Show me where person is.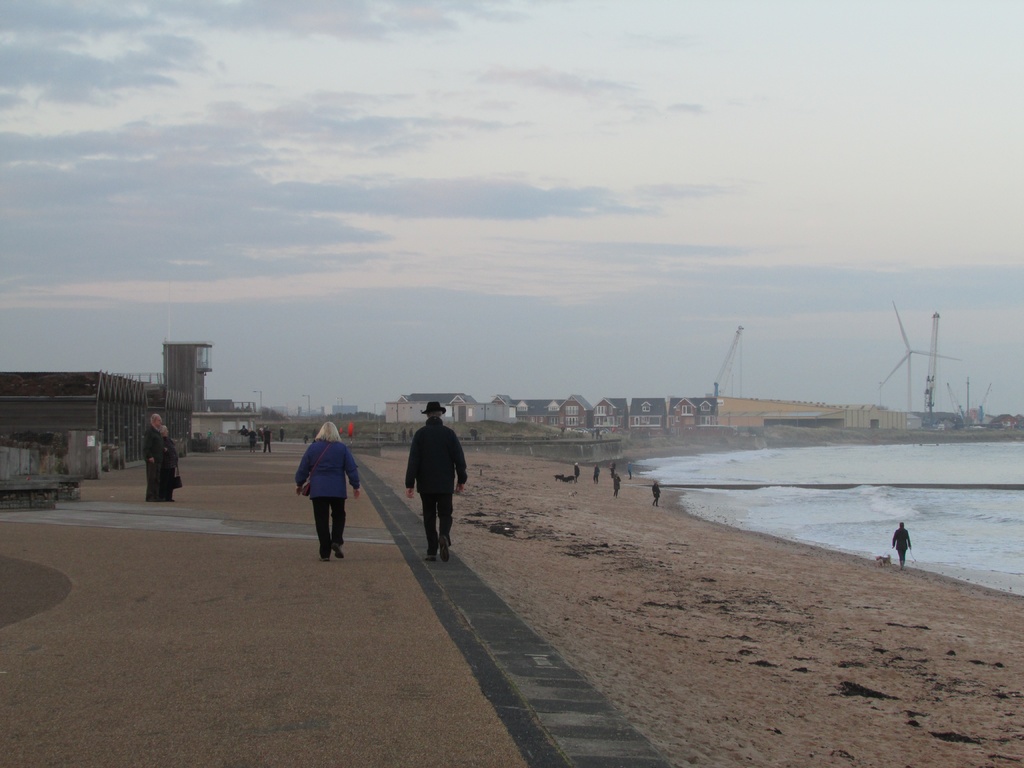
person is at 248:429:253:454.
